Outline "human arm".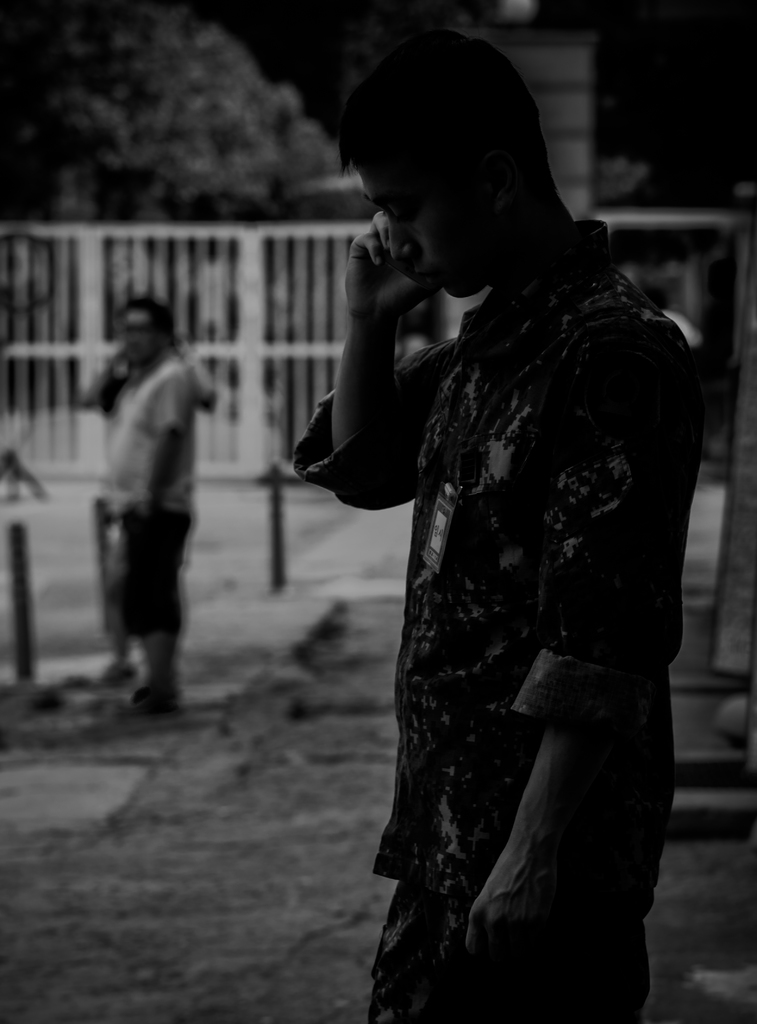
Outline: [left=342, top=207, right=422, bottom=517].
